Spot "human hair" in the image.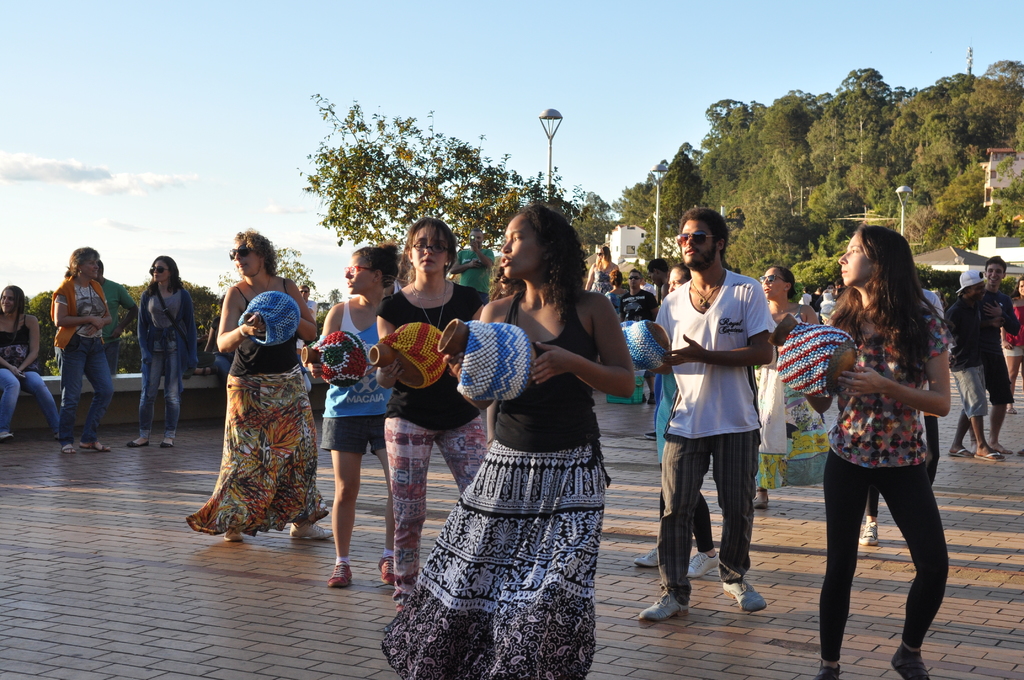
"human hair" found at l=232, t=227, r=280, b=277.
